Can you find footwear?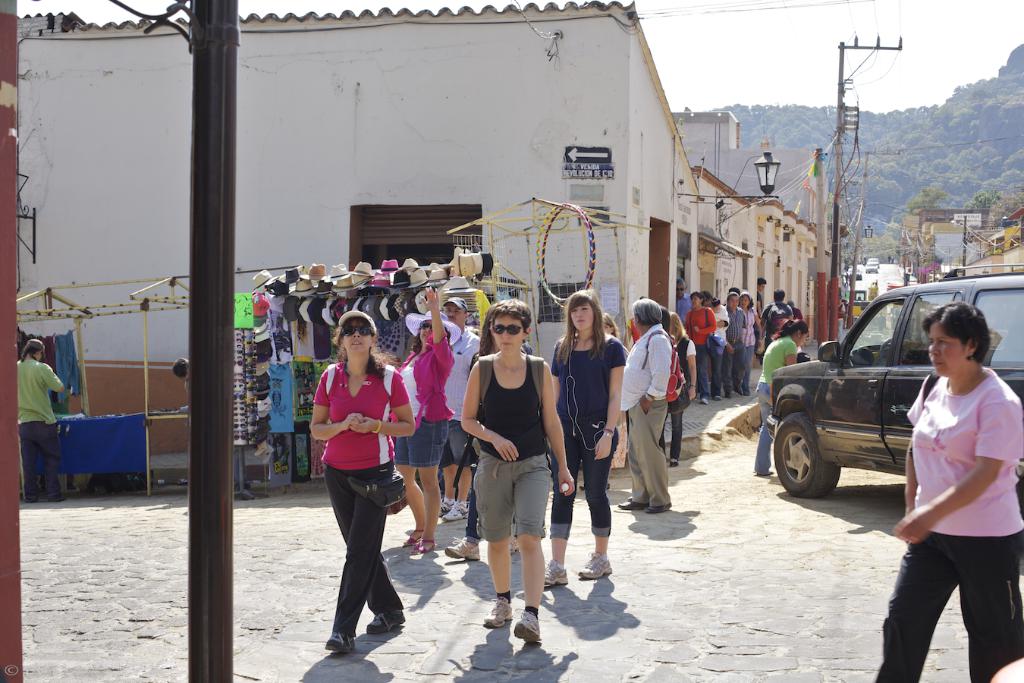
Yes, bounding box: {"x1": 614, "y1": 496, "x2": 643, "y2": 510}.
